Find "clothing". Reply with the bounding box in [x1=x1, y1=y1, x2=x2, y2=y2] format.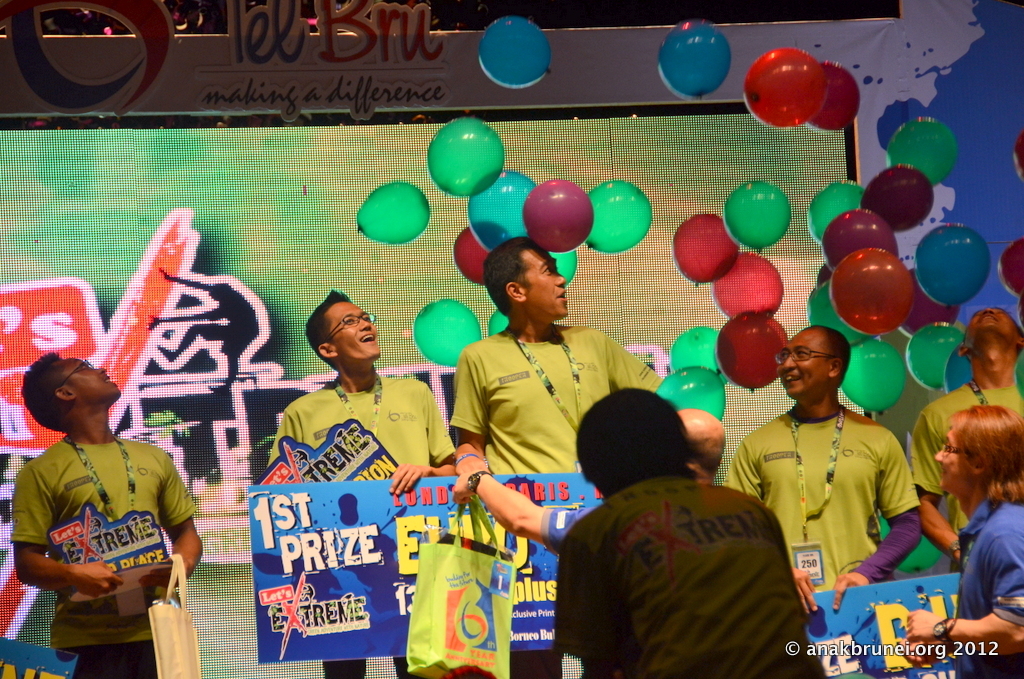
[x1=556, y1=475, x2=822, y2=678].
